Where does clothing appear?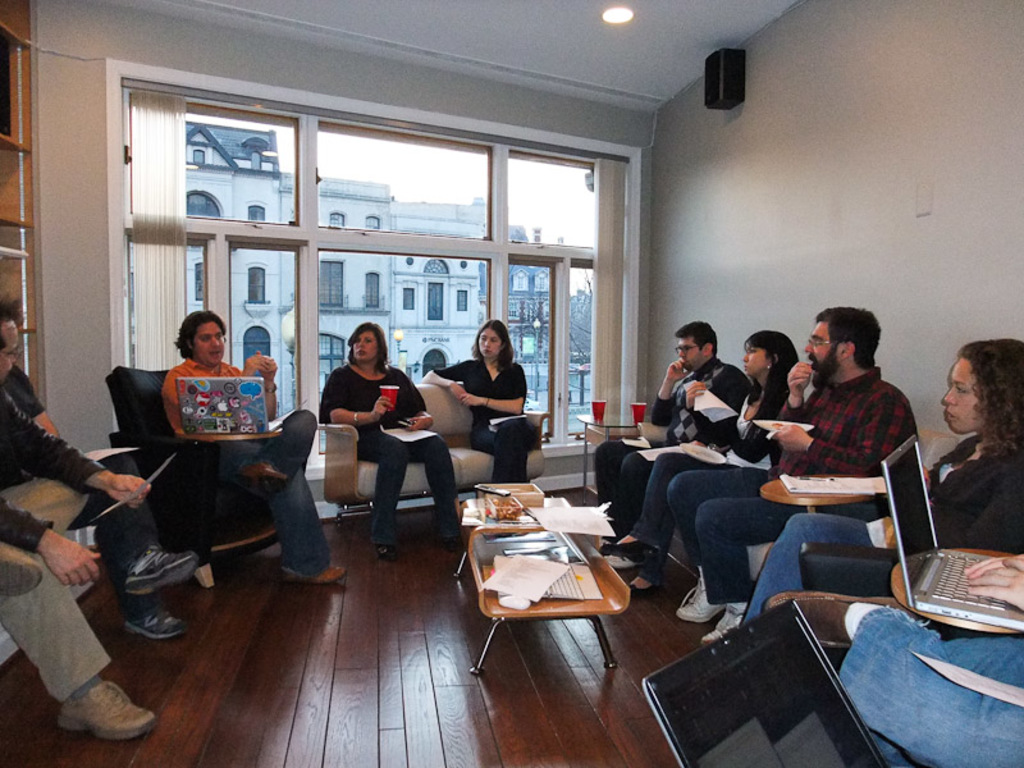
Appears at <box>833,602,1023,767</box>.
